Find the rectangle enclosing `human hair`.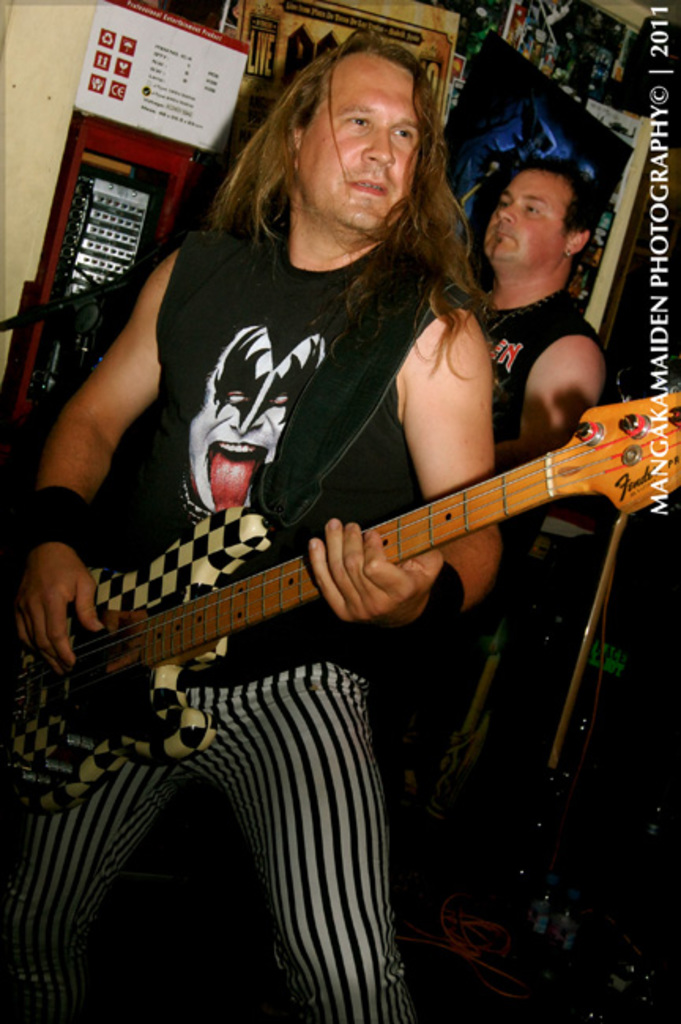
[x1=515, y1=164, x2=612, y2=273].
